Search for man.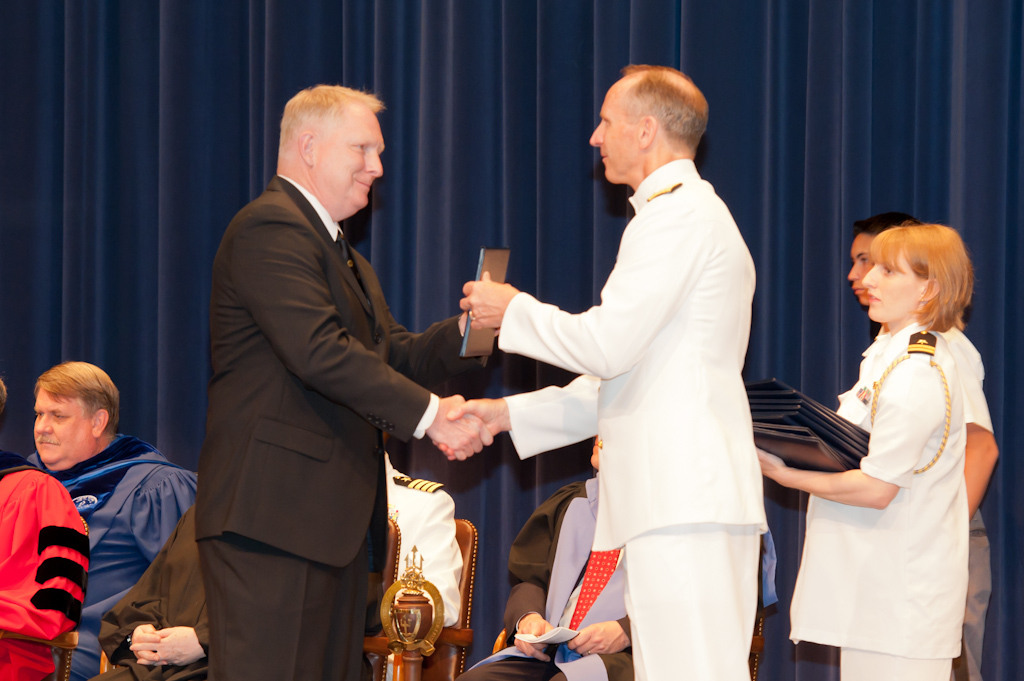
Found at 0/372/93/676.
